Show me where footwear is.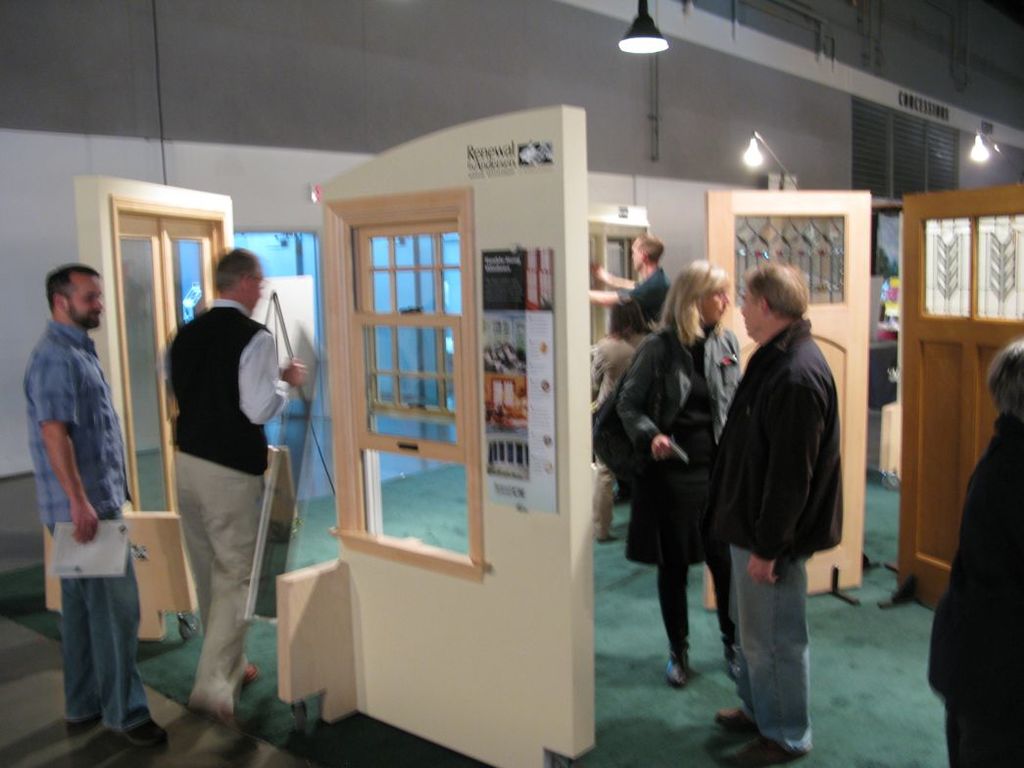
footwear is at bbox=[736, 734, 806, 759].
